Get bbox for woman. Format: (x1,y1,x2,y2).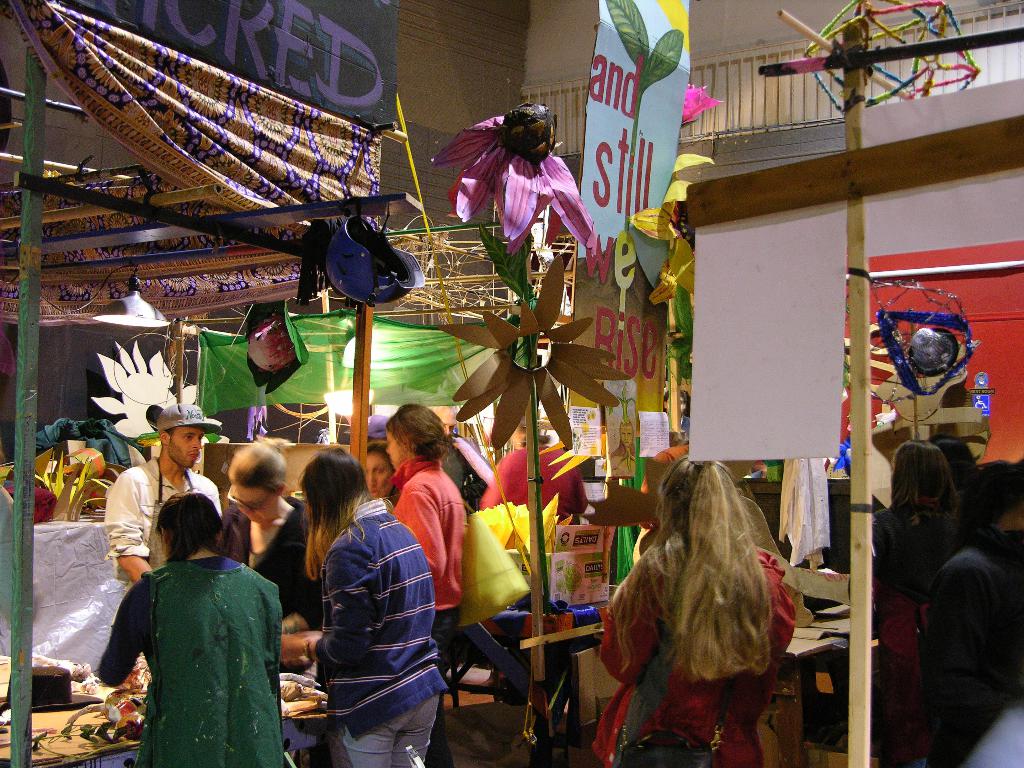
(220,442,320,633).
